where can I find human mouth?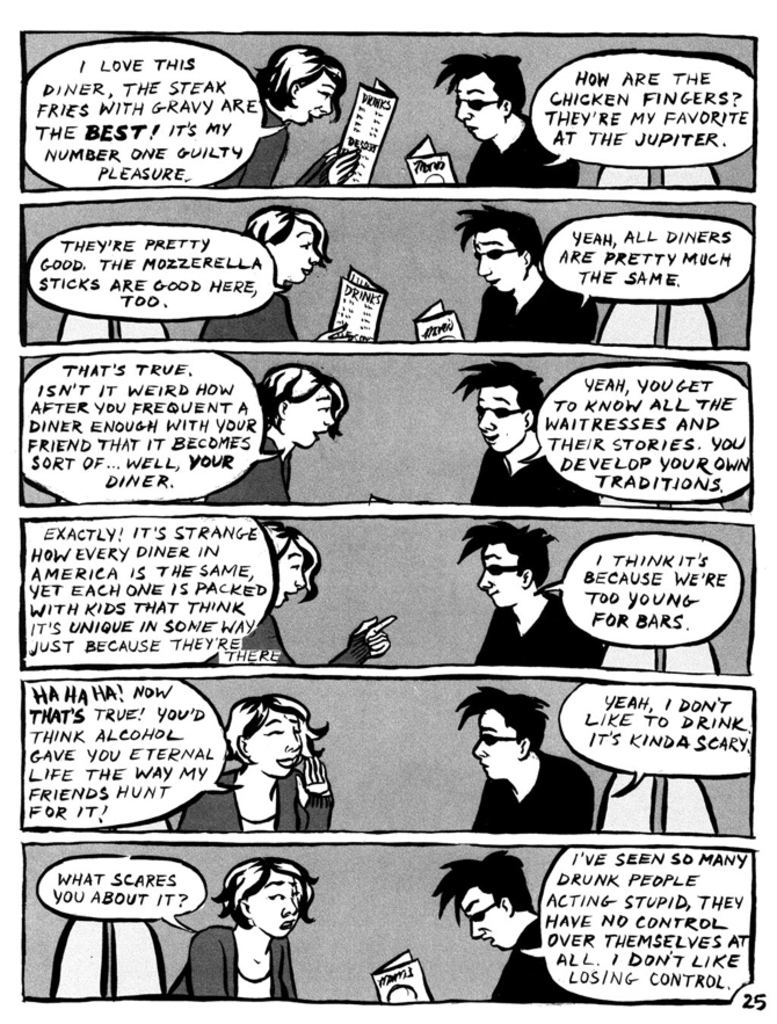
You can find it at {"x1": 484, "y1": 941, "x2": 495, "y2": 947}.
